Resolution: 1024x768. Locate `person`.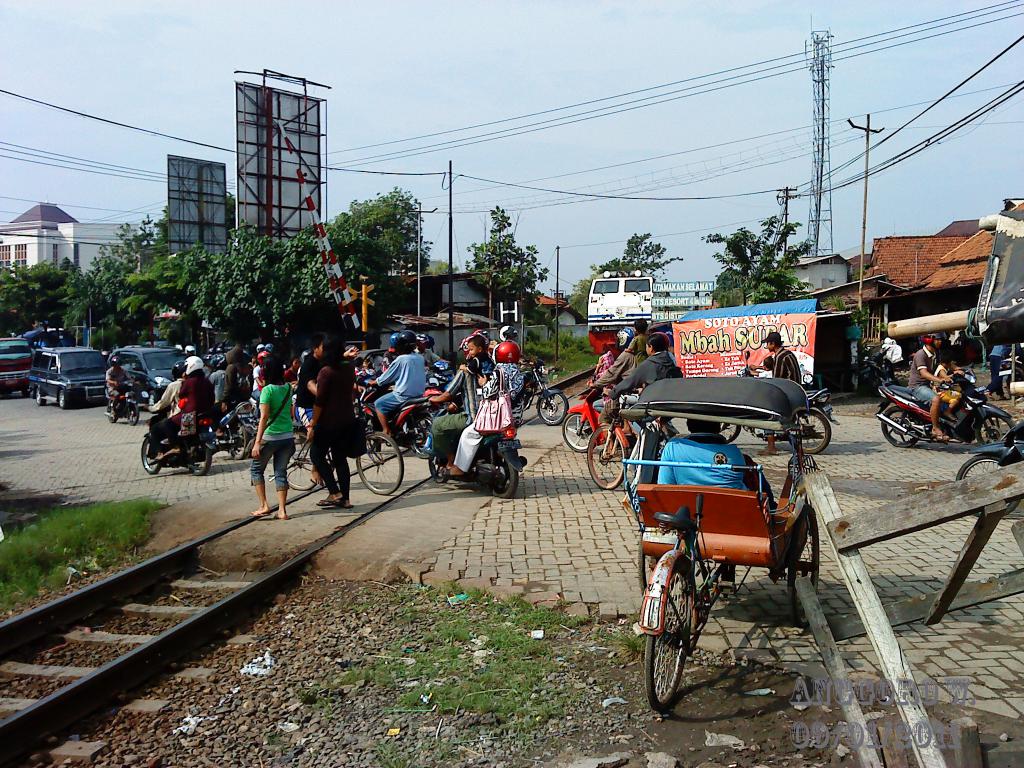
pyautogui.locateOnScreen(371, 328, 427, 436).
